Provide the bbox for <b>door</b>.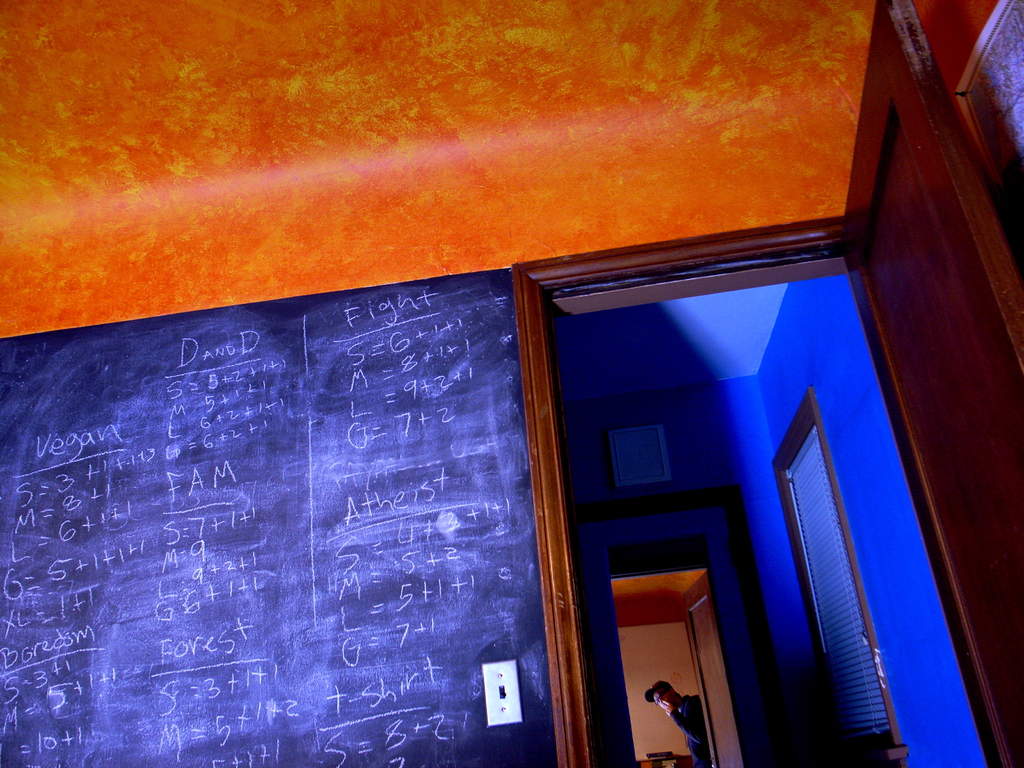
829:0:1023:765.
